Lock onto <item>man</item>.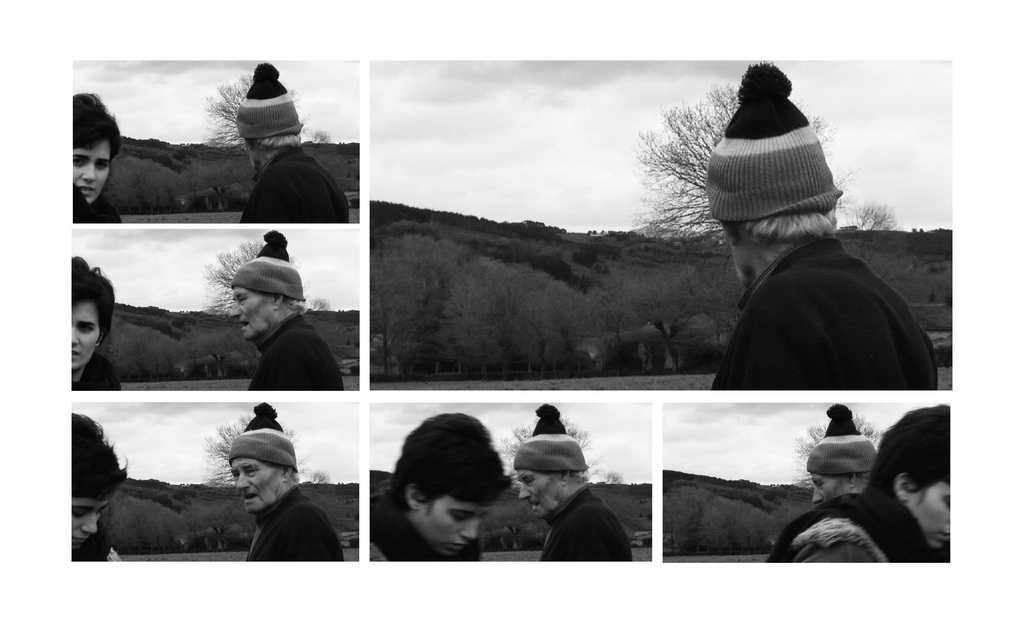
Locked: [left=675, top=110, right=945, bottom=416].
